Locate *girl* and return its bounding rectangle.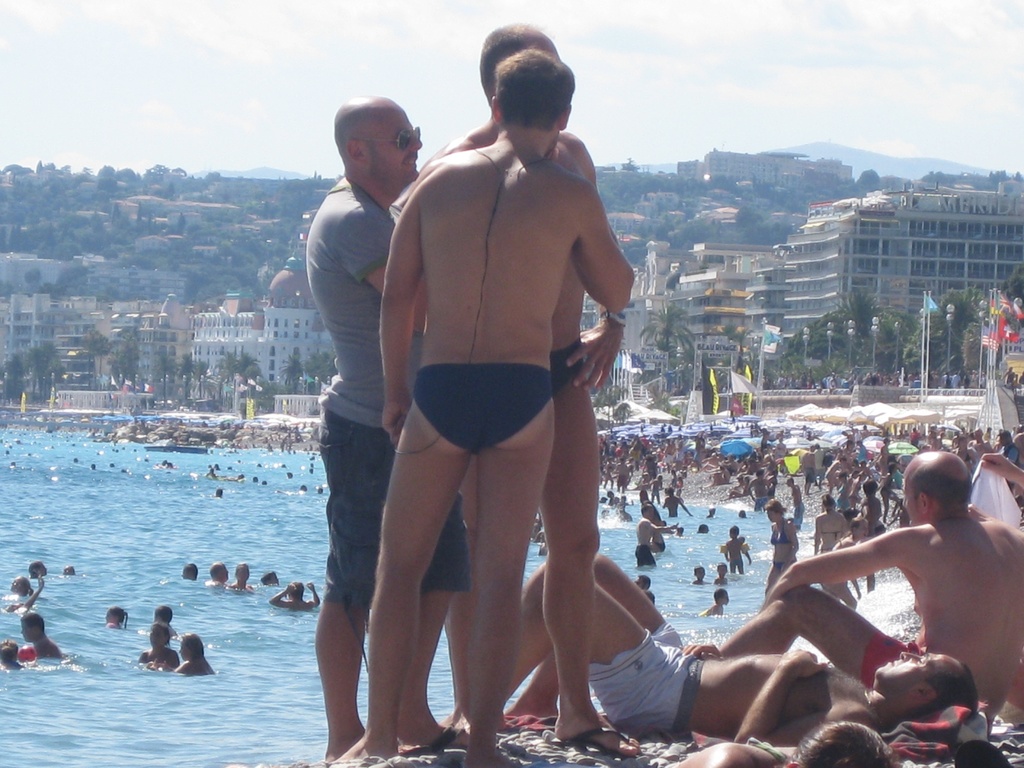
crop(174, 636, 219, 678).
